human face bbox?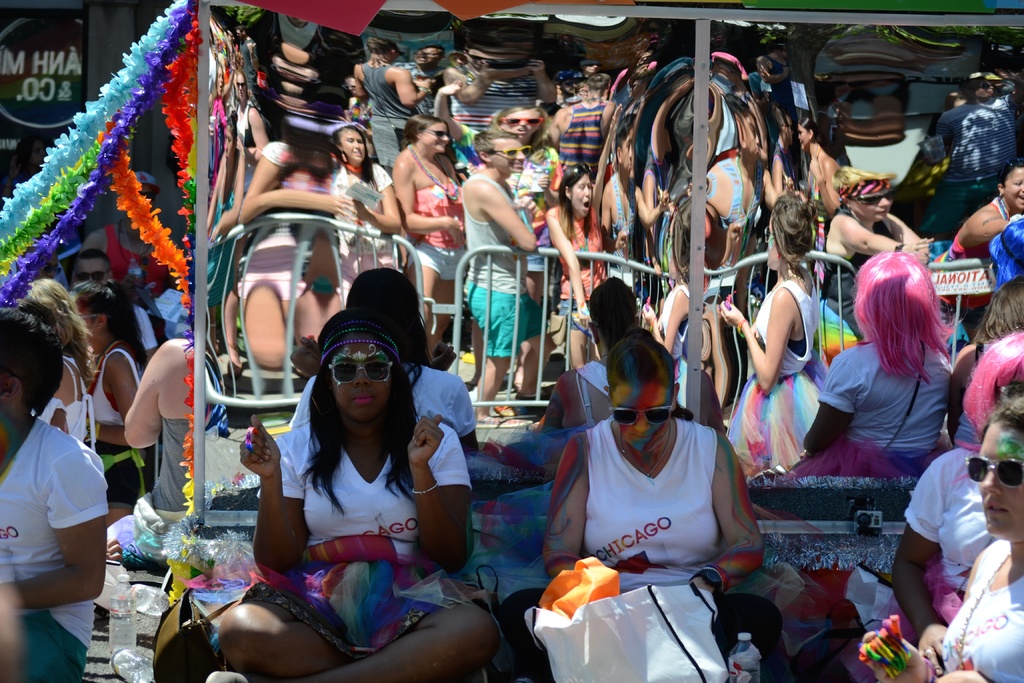
rect(1004, 167, 1023, 208)
